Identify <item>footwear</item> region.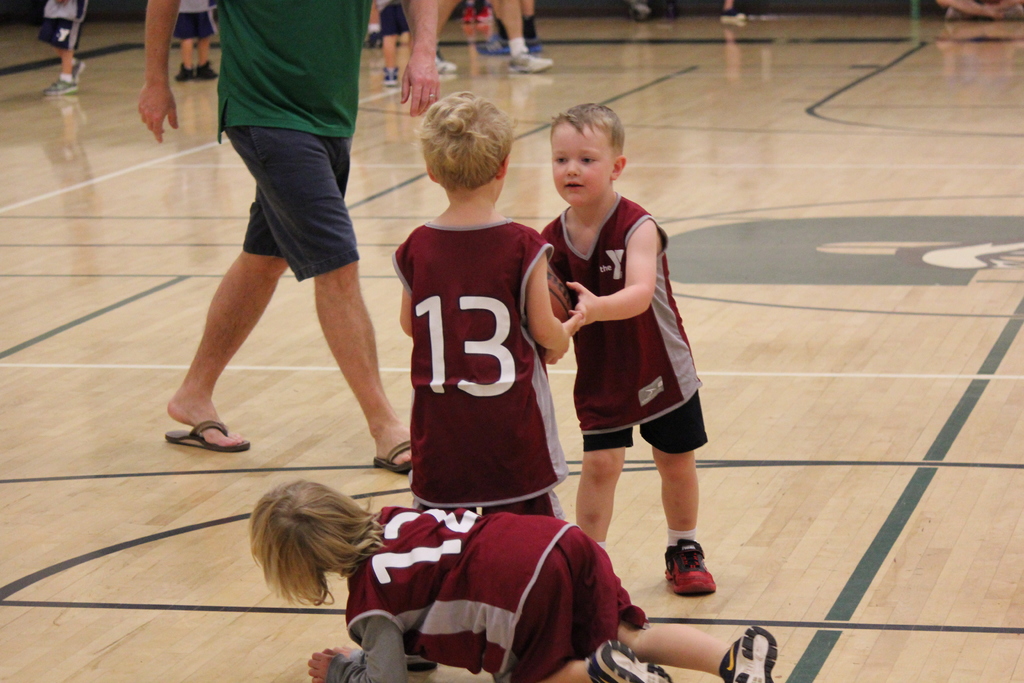
Region: bbox=(584, 638, 671, 682).
